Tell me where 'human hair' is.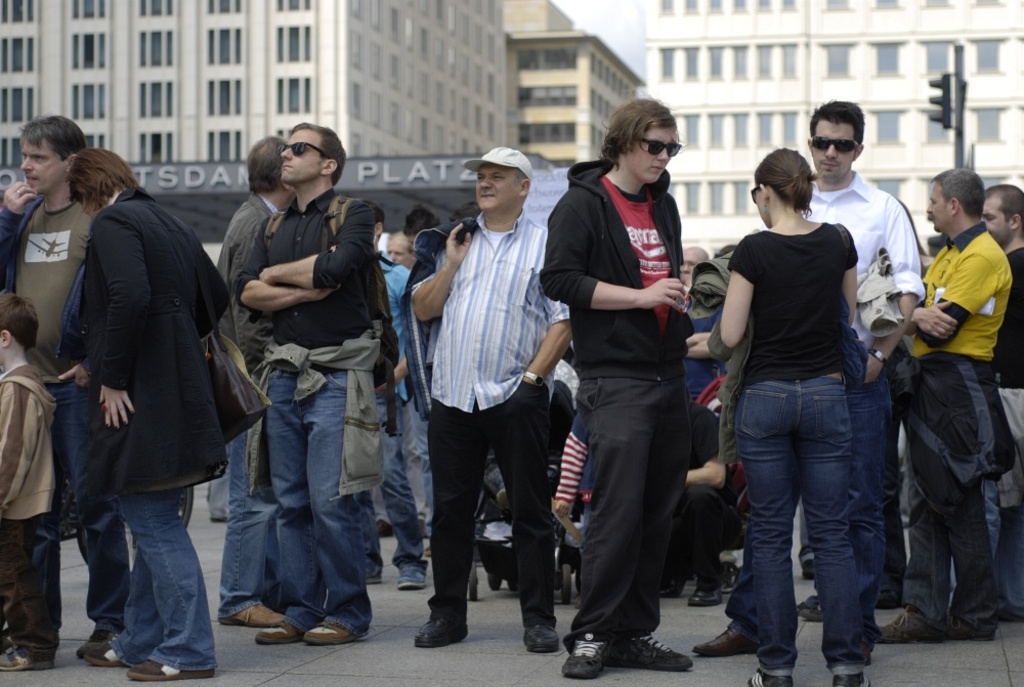
'human hair' is at bbox=[291, 121, 347, 188].
